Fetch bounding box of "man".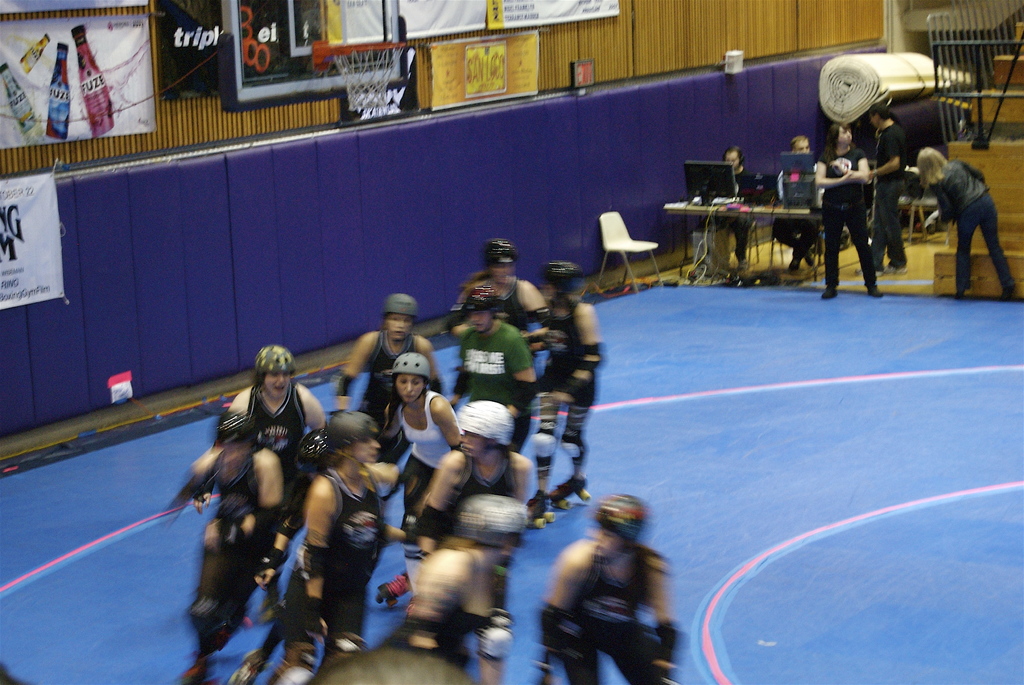
Bbox: detection(852, 100, 908, 277).
